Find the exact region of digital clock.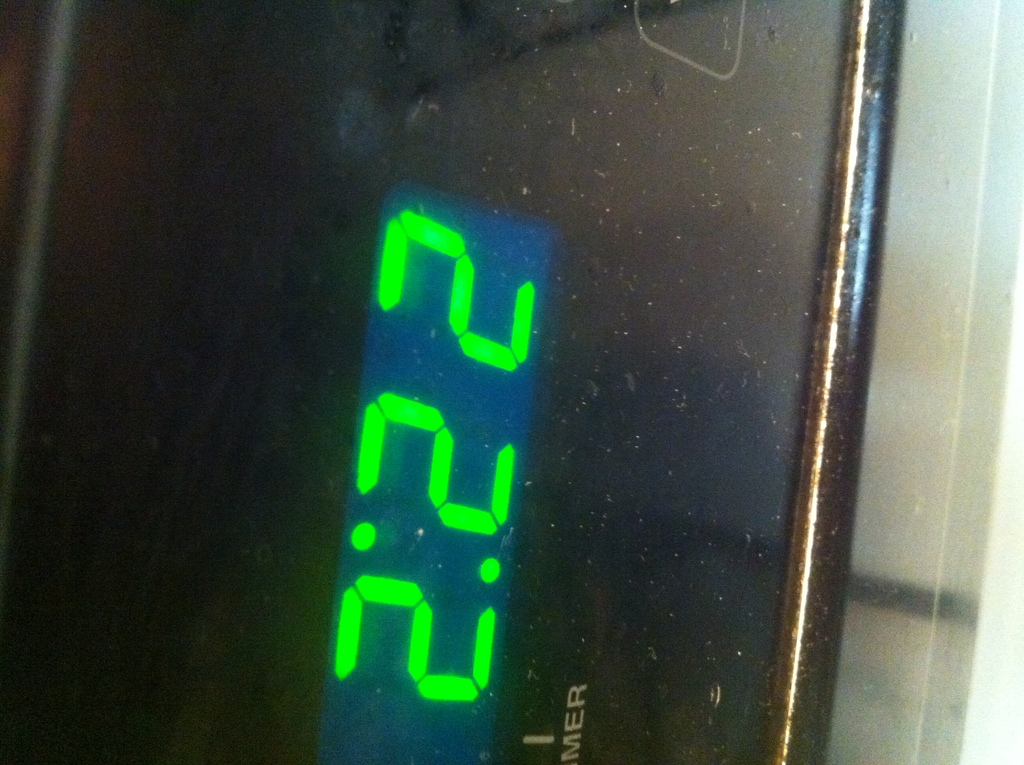
Exact region: <box>0,0,904,764</box>.
